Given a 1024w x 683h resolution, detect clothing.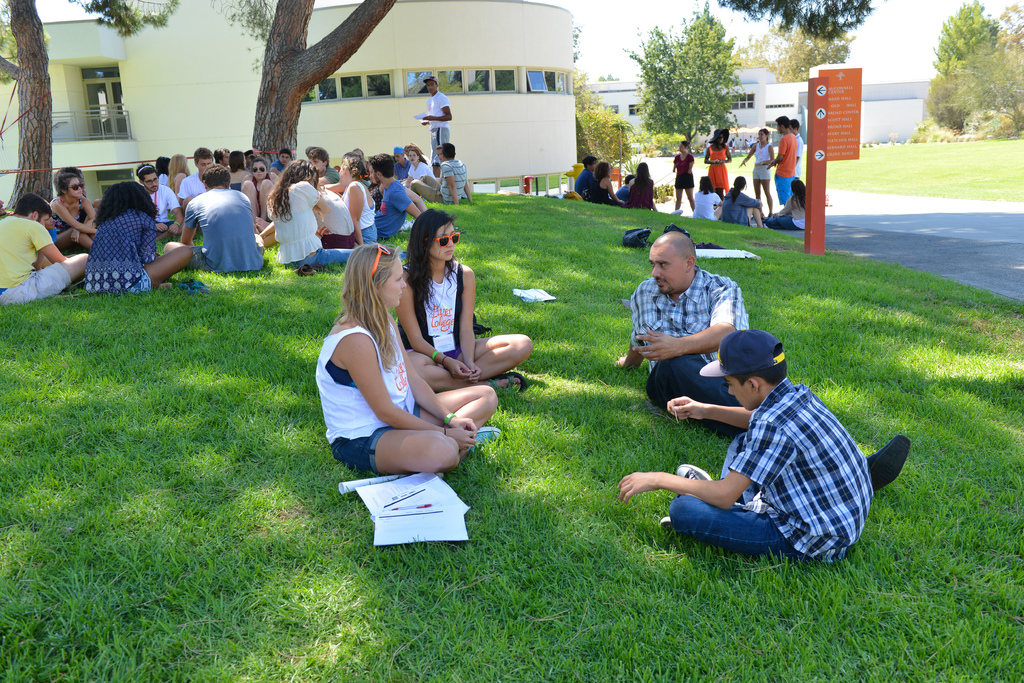
bbox=[618, 172, 650, 201].
